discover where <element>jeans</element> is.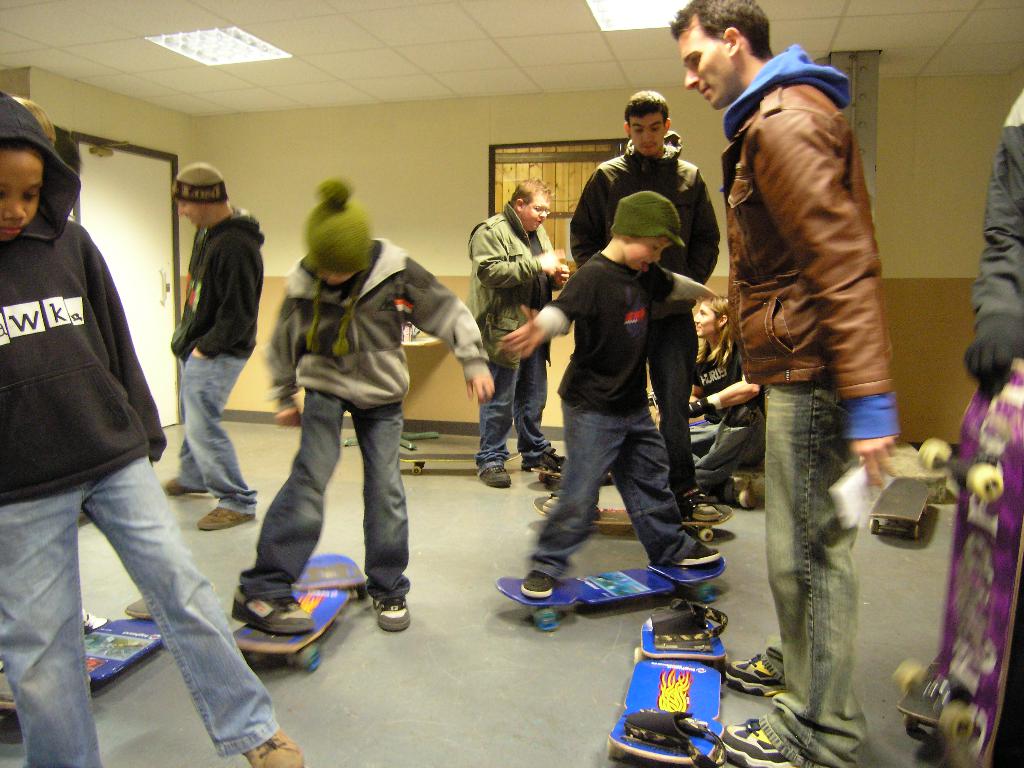
Discovered at [648,312,701,502].
